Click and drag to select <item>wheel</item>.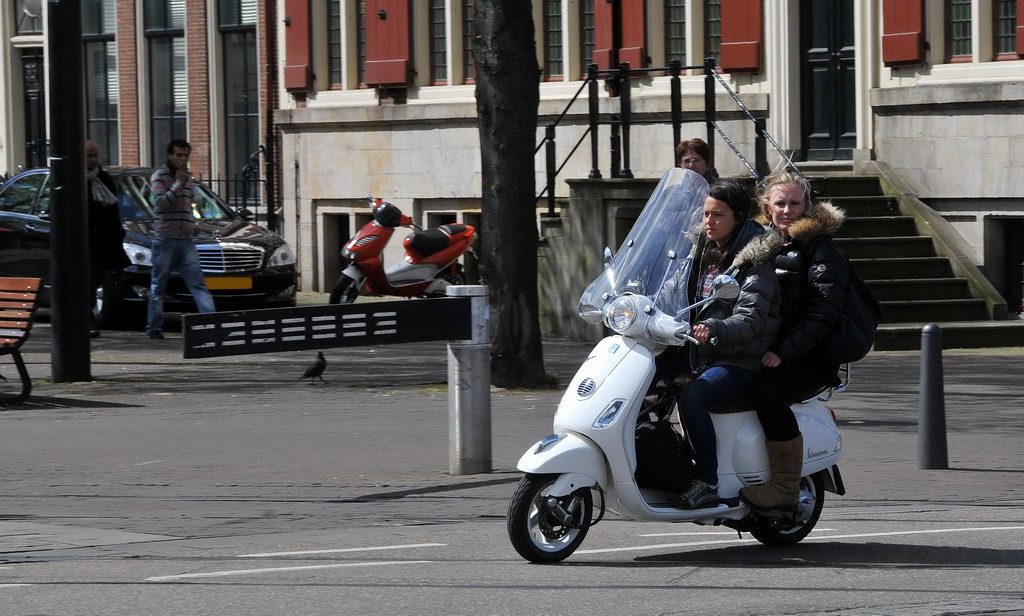
Selection: rect(750, 472, 825, 548).
